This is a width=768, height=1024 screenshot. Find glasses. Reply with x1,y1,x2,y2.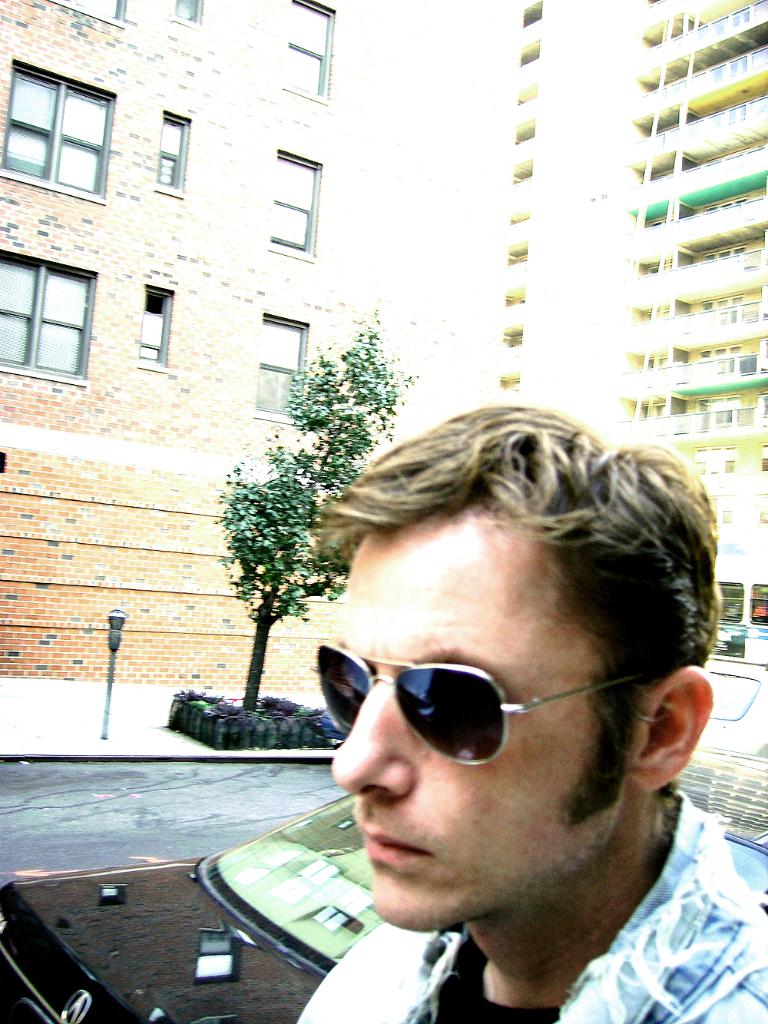
301,635,660,772.
